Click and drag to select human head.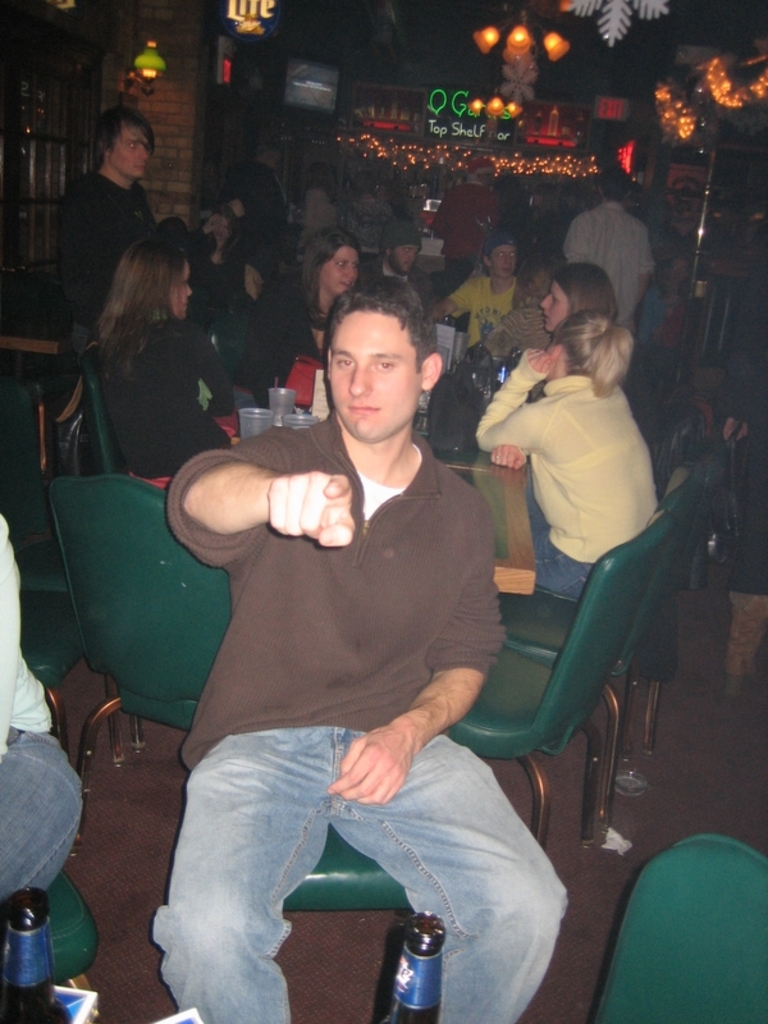
Selection: box=[468, 160, 507, 193].
